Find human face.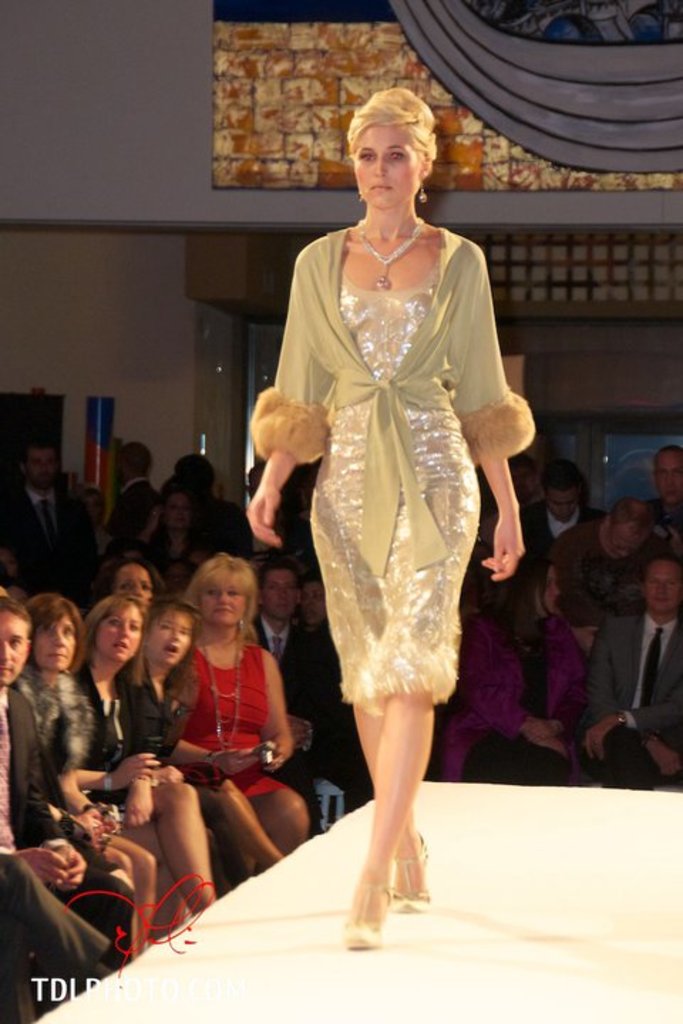
x1=152 y1=597 x2=203 y2=667.
